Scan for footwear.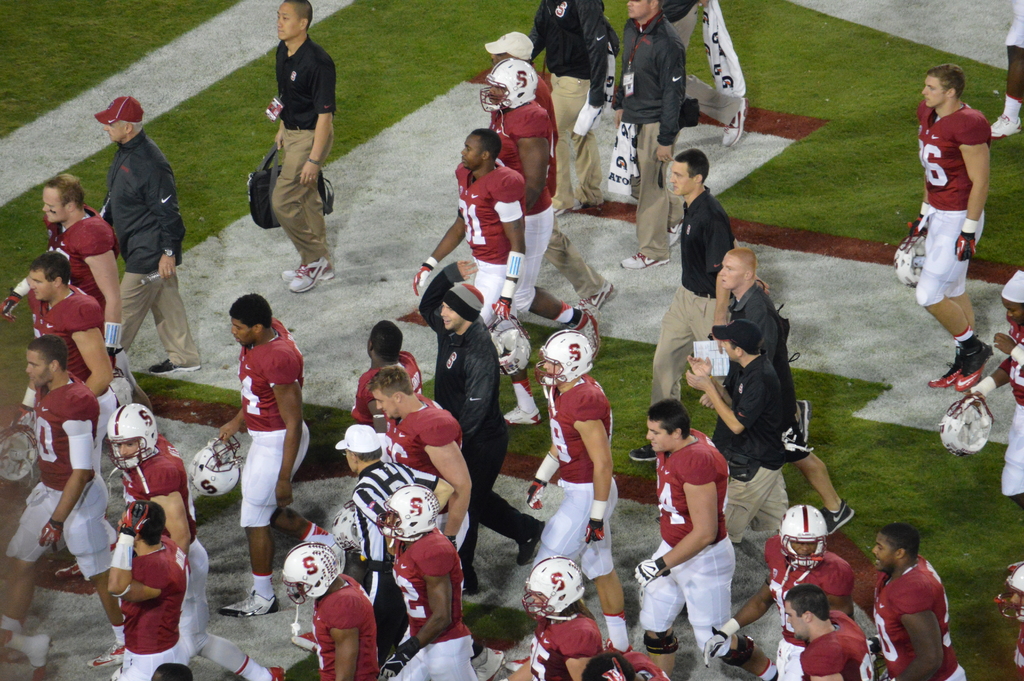
Scan result: bbox=[287, 259, 332, 295].
